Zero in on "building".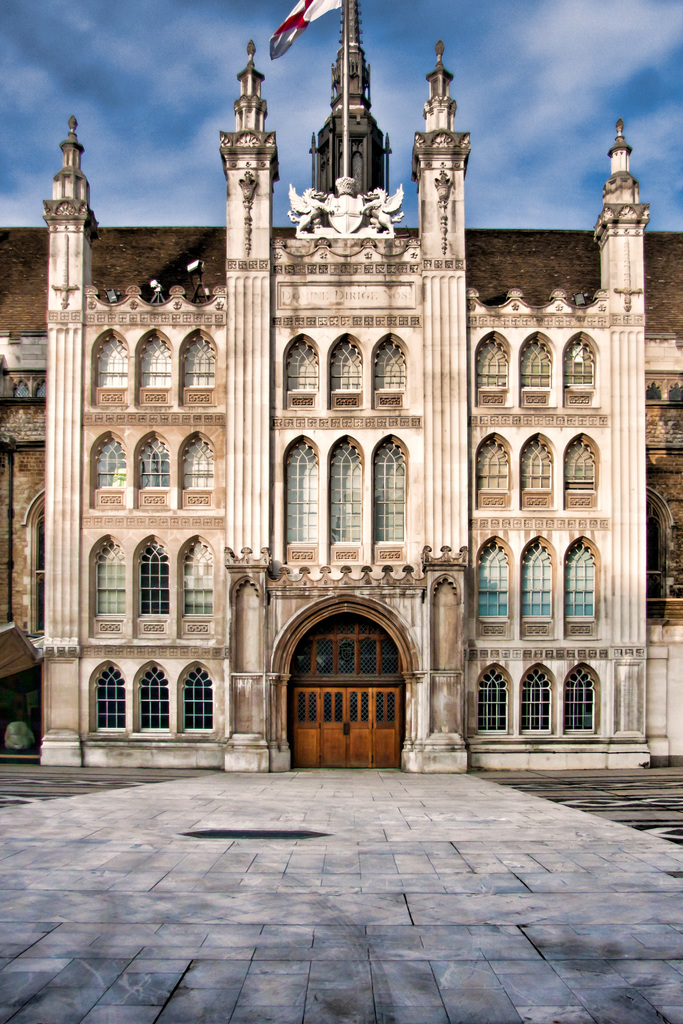
Zeroed in: (left=0, top=0, right=682, bottom=770).
